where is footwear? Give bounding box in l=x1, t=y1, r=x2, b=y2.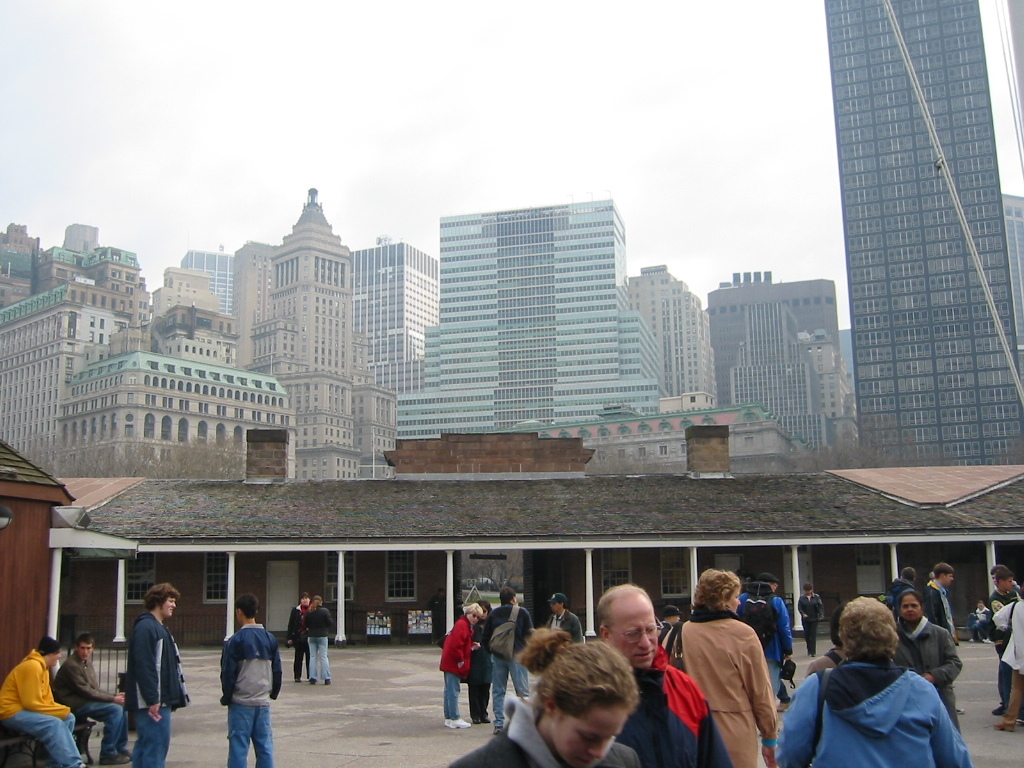
l=321, t=673, r=329, b=683.
